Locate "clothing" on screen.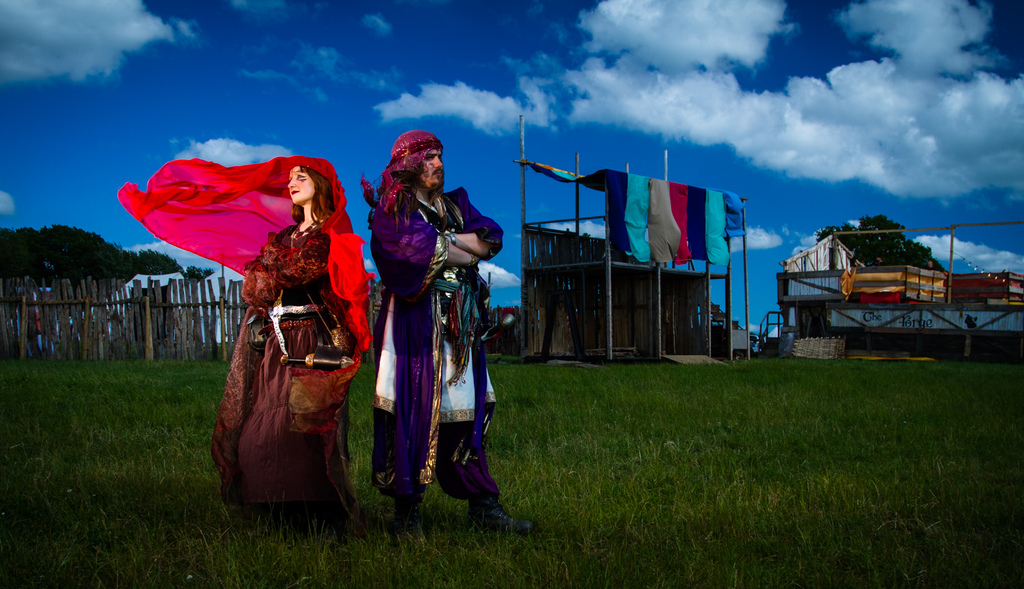
On screen at select_region(212, 213, 363, 514).
